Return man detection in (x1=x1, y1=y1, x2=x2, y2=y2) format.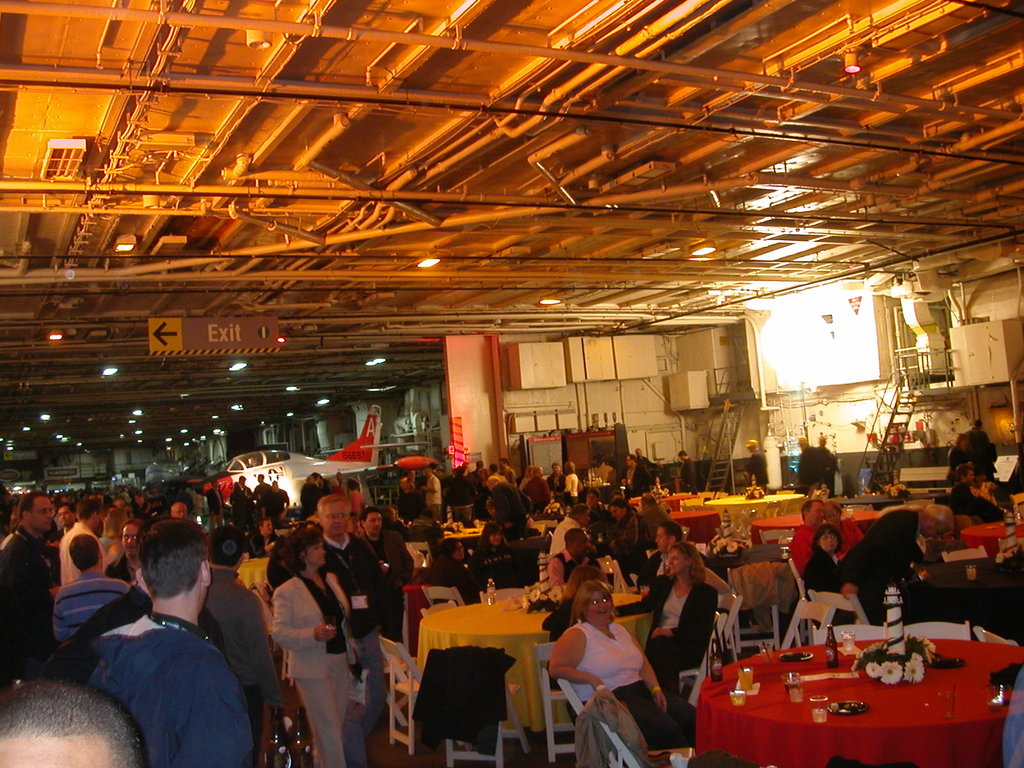
(x1=55, y1=501, x2=118, y2=574).
